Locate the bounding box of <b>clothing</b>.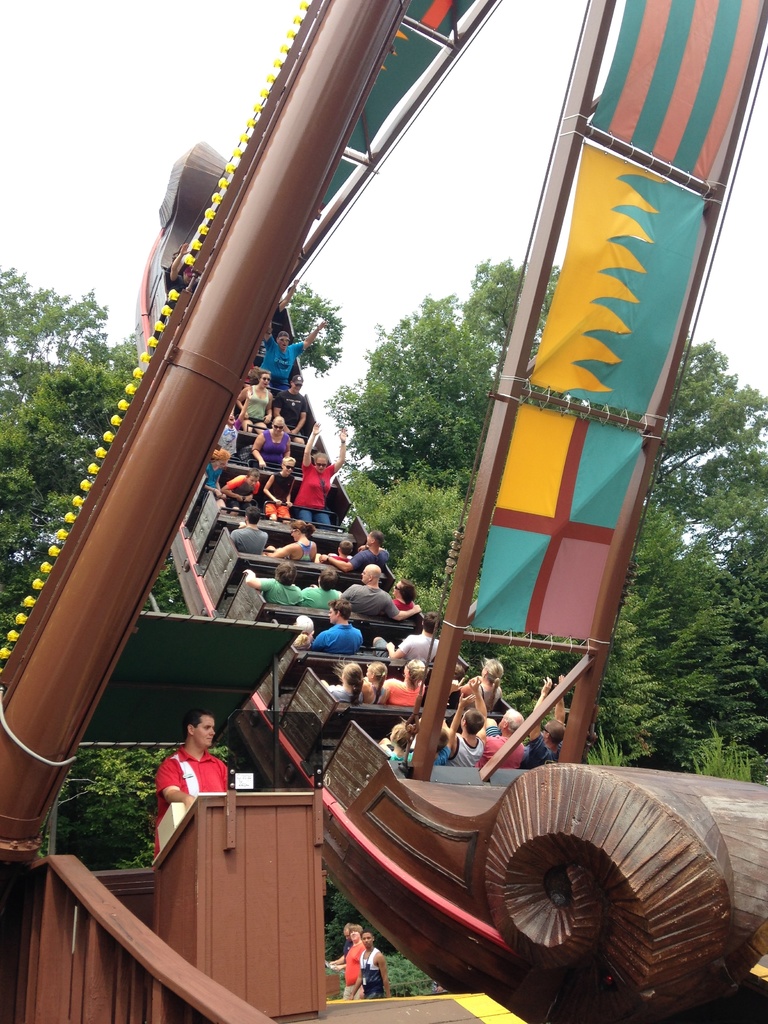
Bounding box: [x1=148, y1=748, x2=241, y2=836].
